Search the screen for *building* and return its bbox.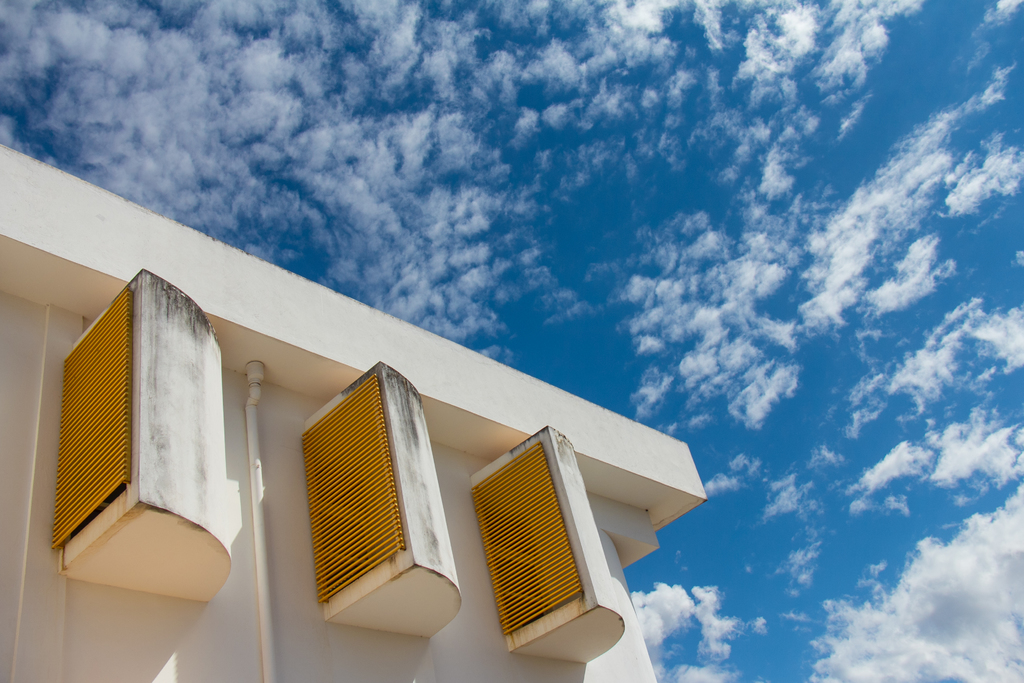
Found: x1=0 y1=136 x2=707 y2=682.
